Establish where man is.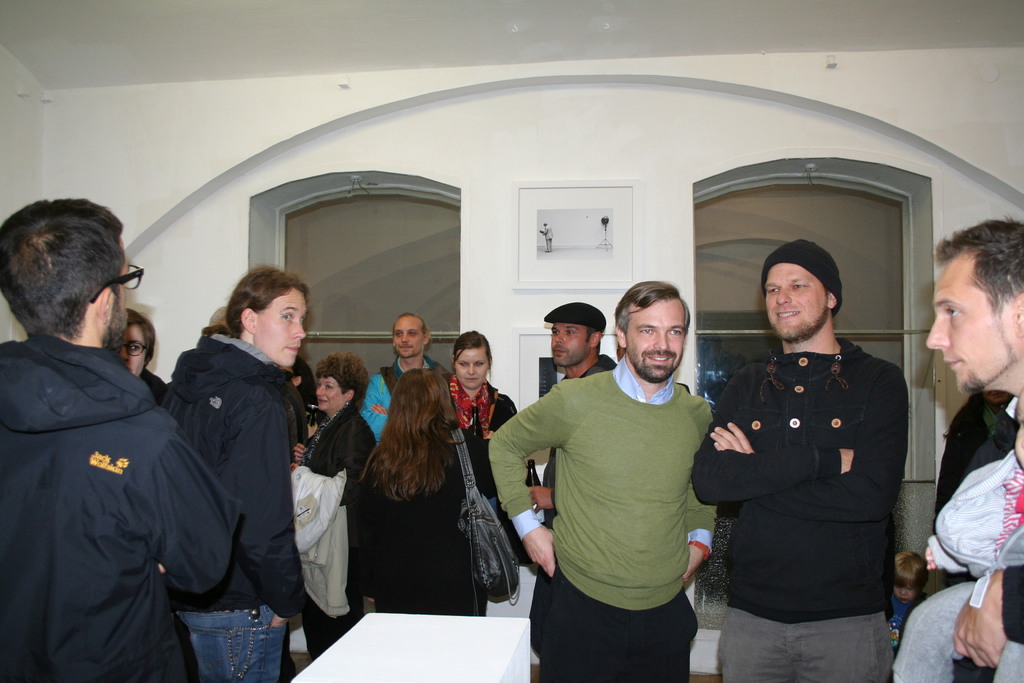
Established at [left=357, top=313, right=442, bottom=447].
